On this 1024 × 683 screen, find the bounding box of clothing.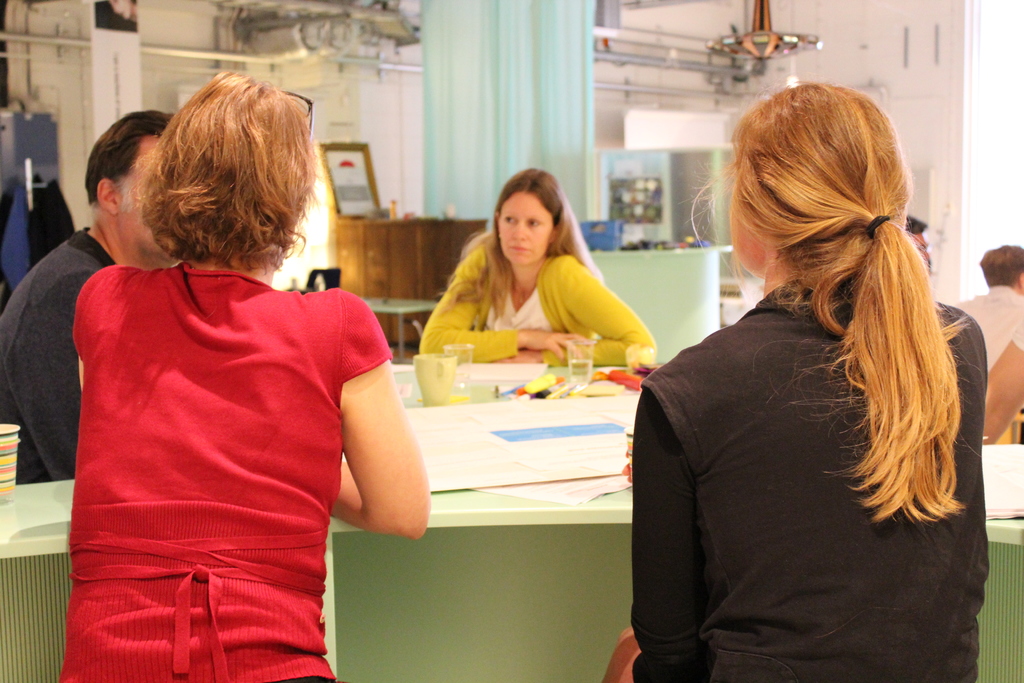
Bounding box: (left=632, top=280, right=991, bottom=682).
